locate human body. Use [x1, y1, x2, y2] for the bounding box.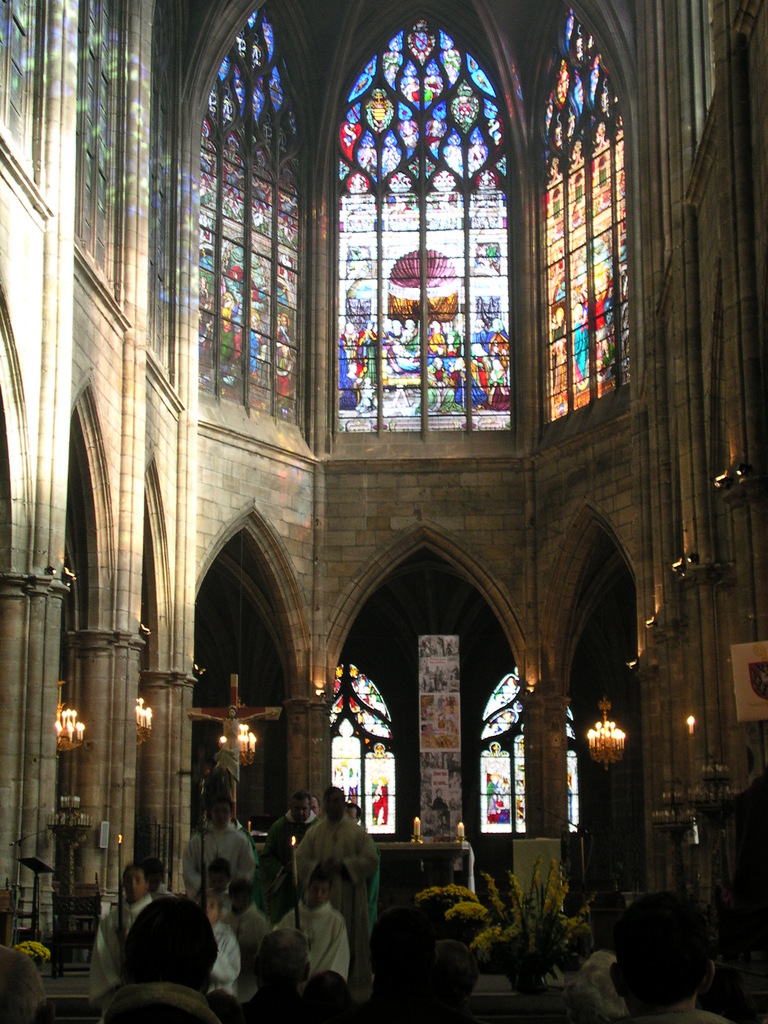
[180, 795, 254, 884].
